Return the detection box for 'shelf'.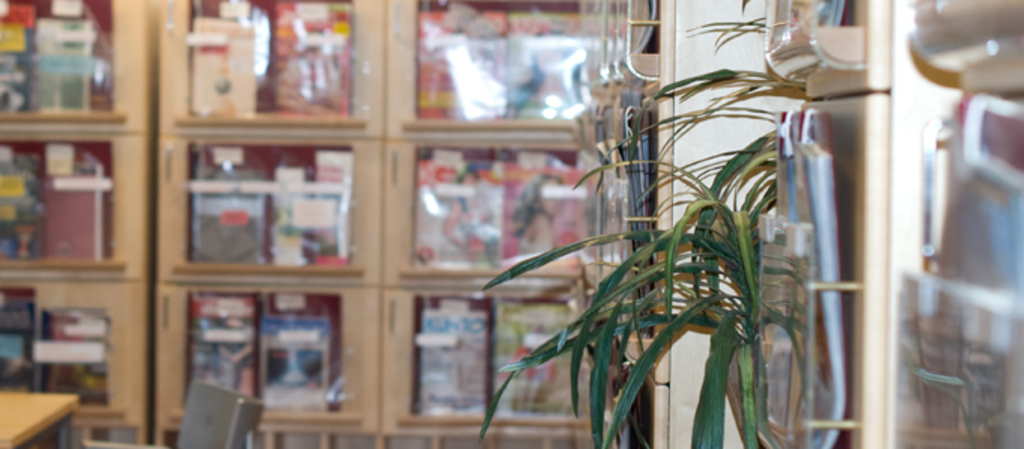
l=0, t=283, r=110, b=423.
